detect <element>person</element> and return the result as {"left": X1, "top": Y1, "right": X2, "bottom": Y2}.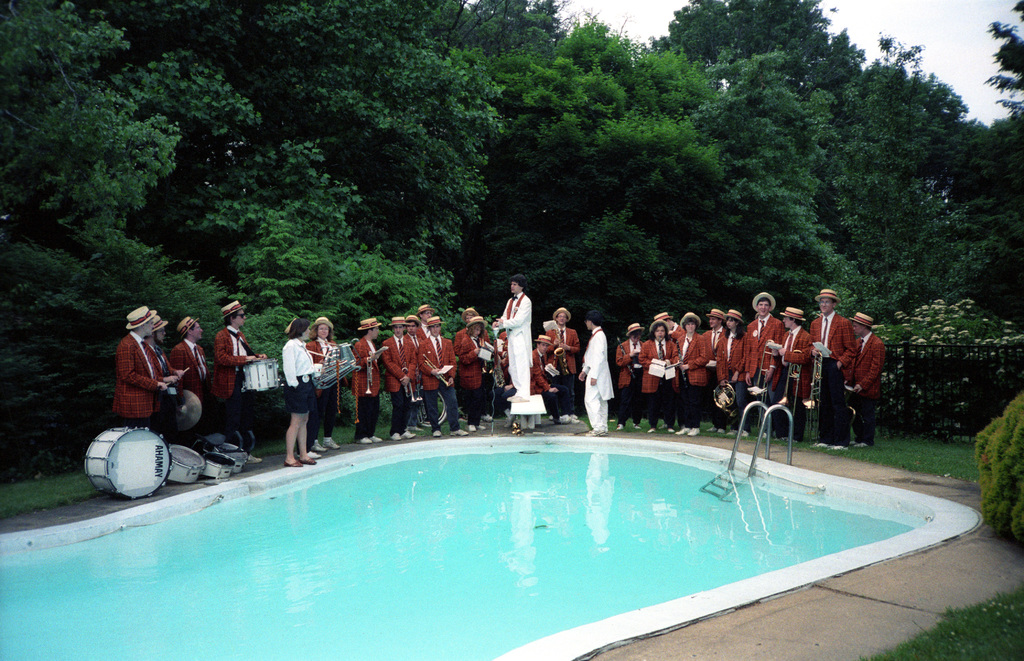
{"left": 115, "top": 314, "right": 167, "bottom": 436}.
